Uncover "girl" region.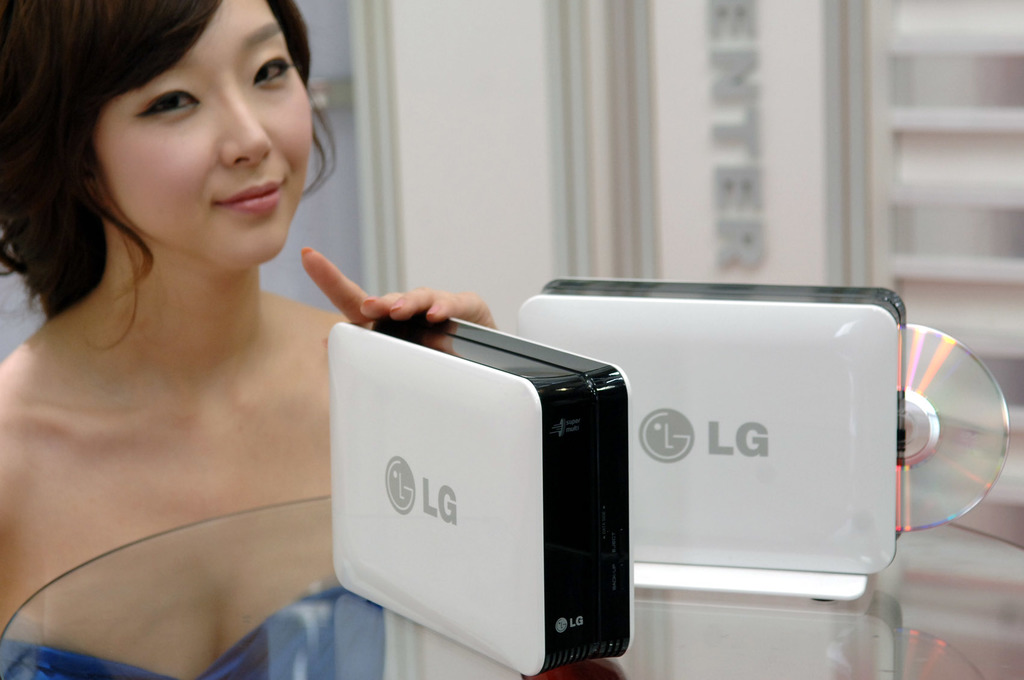
Uncovered: select_region(0, 1, 498, 679).
